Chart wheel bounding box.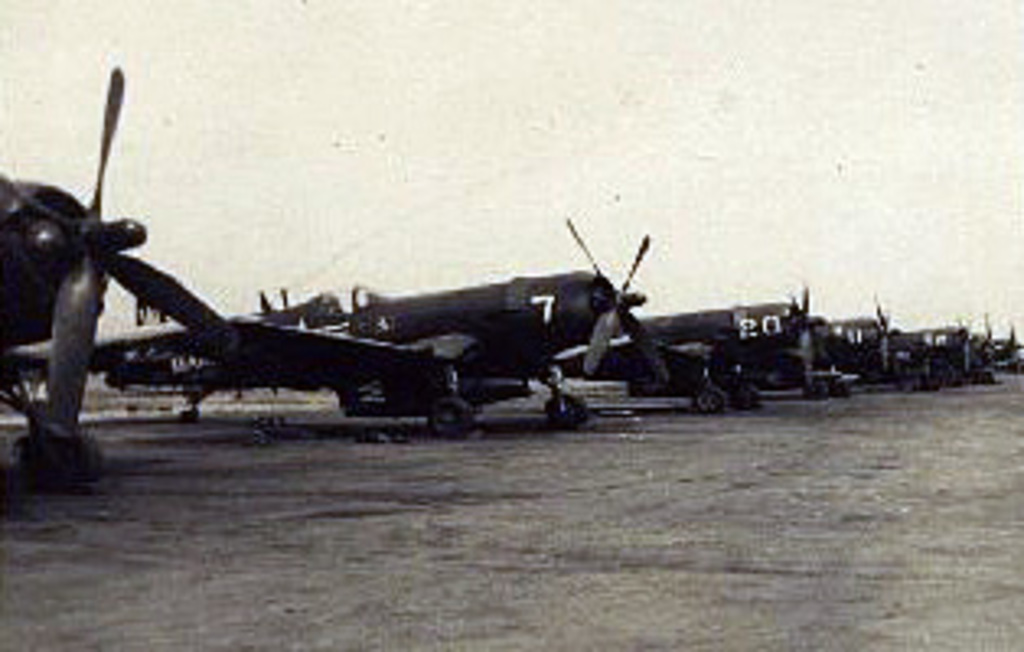
Charted: <bbox>691, 355, 760, 411</bbox>.
